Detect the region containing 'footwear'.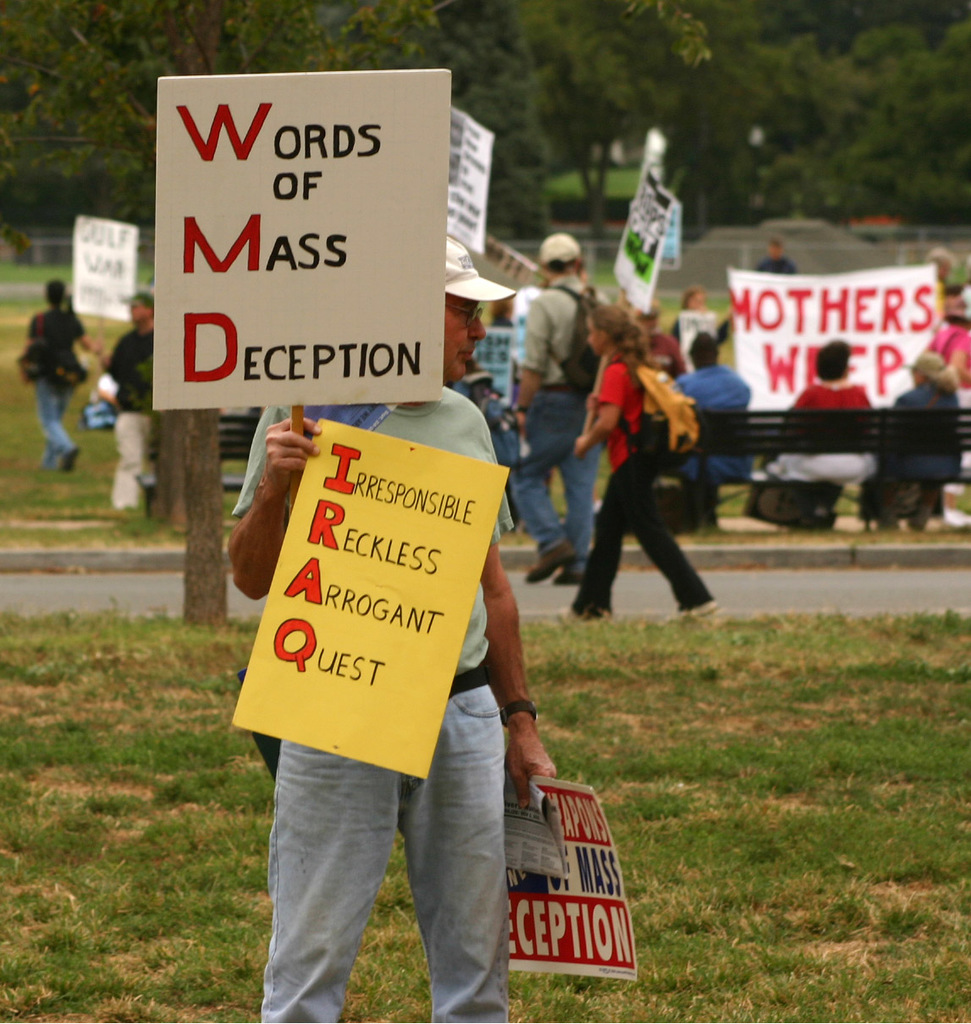
bbox=(527, 535, 584, 589).
